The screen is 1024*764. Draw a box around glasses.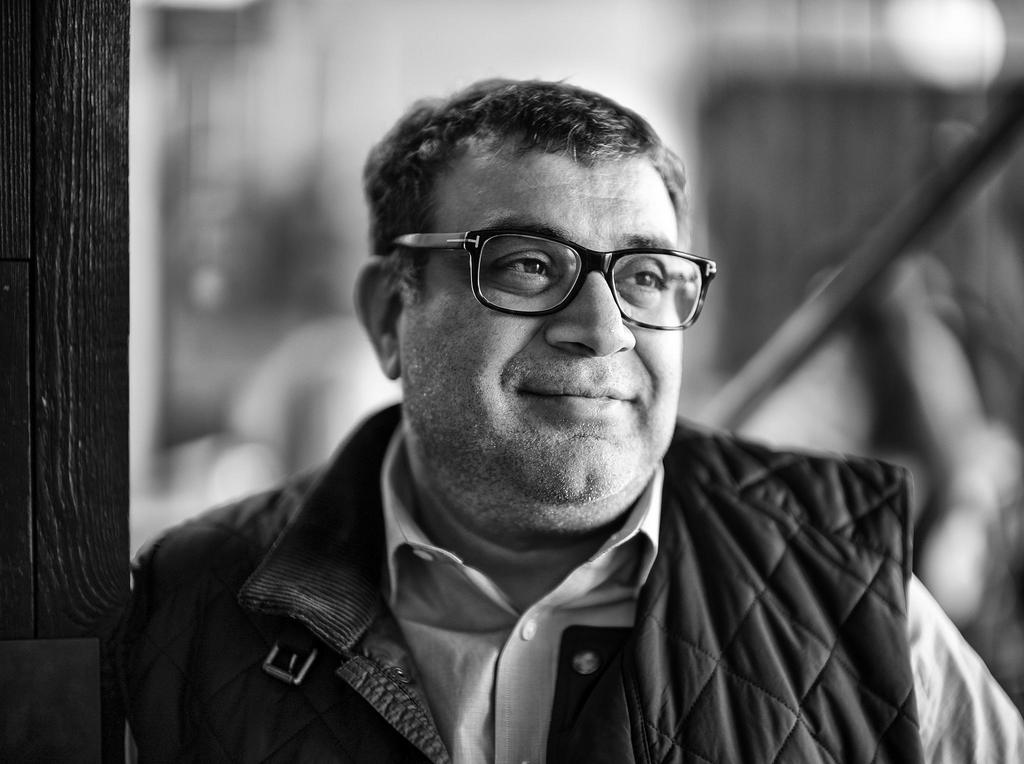
[395, 211, 712, 323].
